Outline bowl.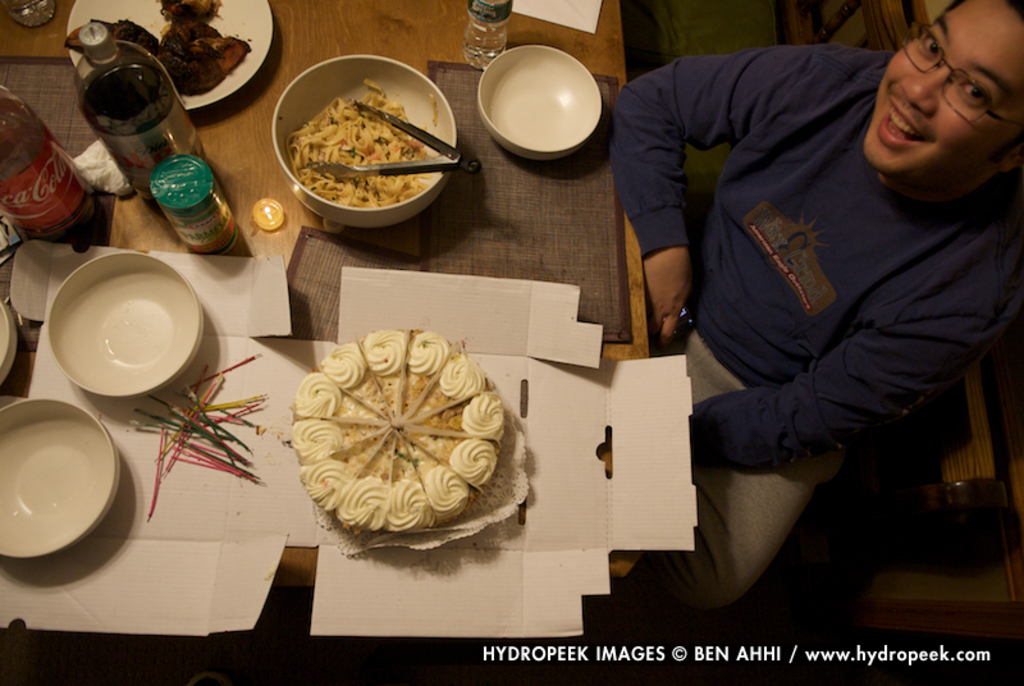
Outline: (left=467, top=46, right=603, bottom=156).
